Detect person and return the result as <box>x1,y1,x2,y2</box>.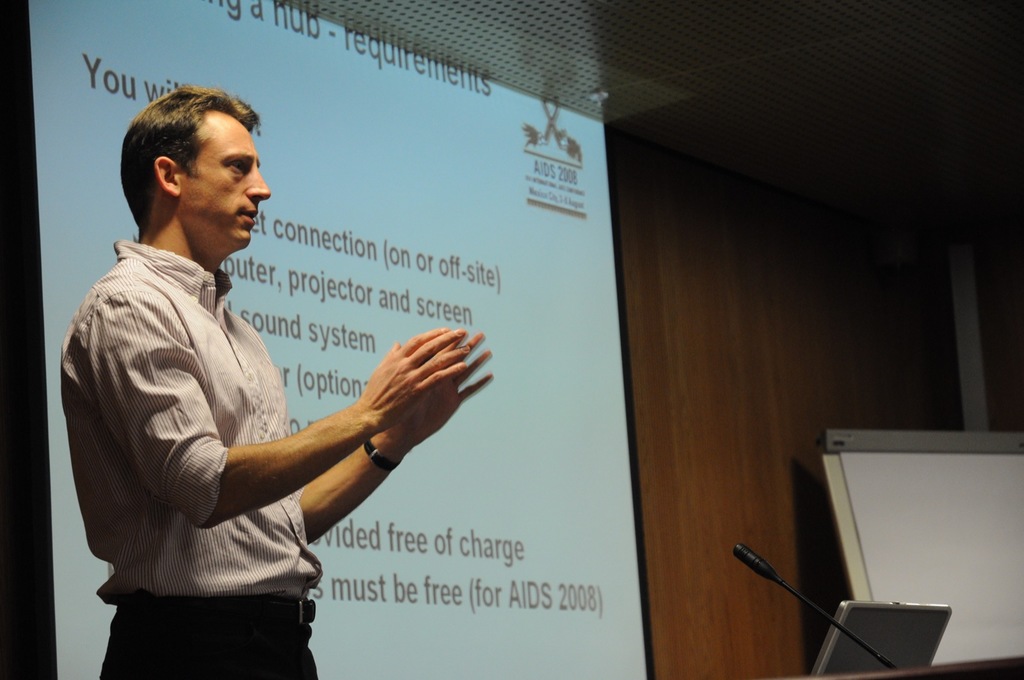
<box>56,84,494,679</box>.
